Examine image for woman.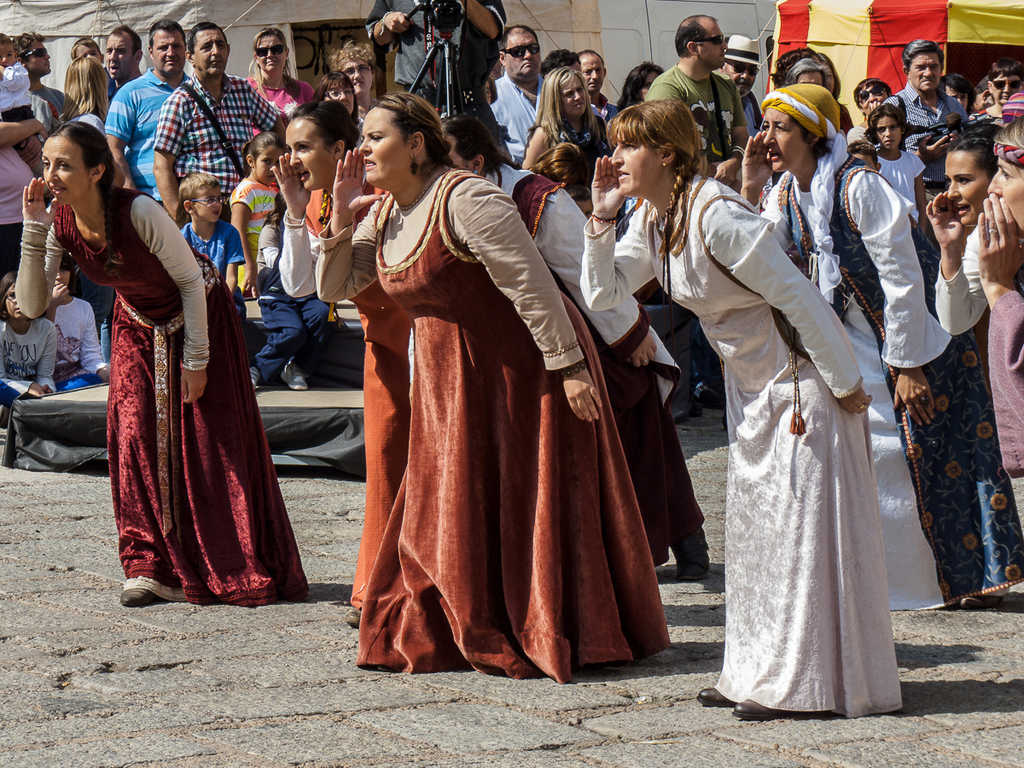
Examination result: select_region(317, 67, 367, 146).
